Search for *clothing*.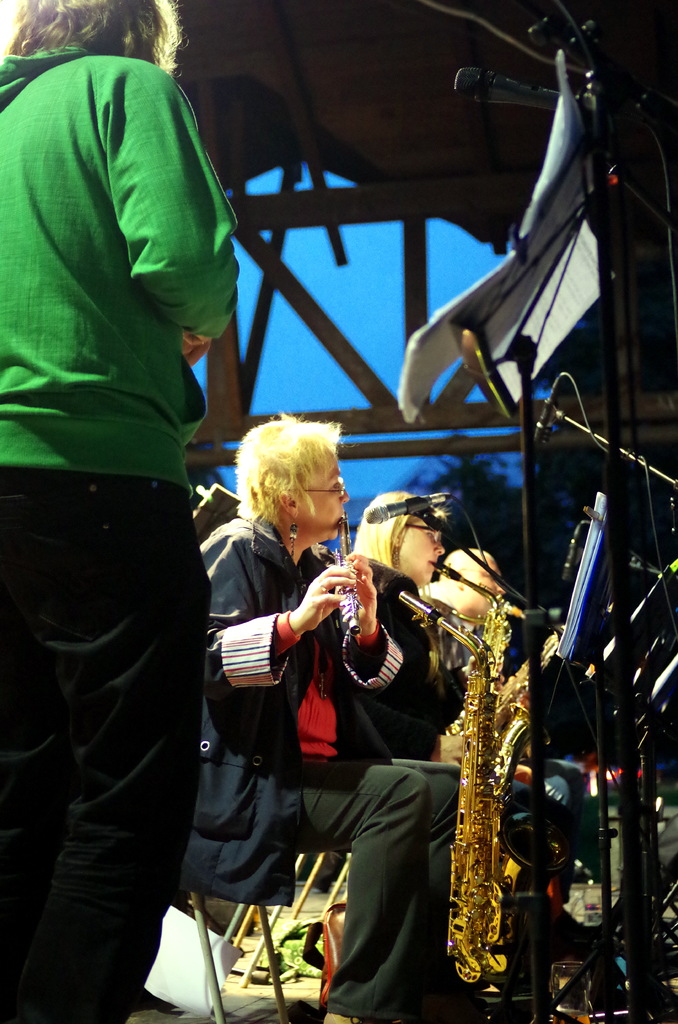
Found at 168:519:492:1023.
